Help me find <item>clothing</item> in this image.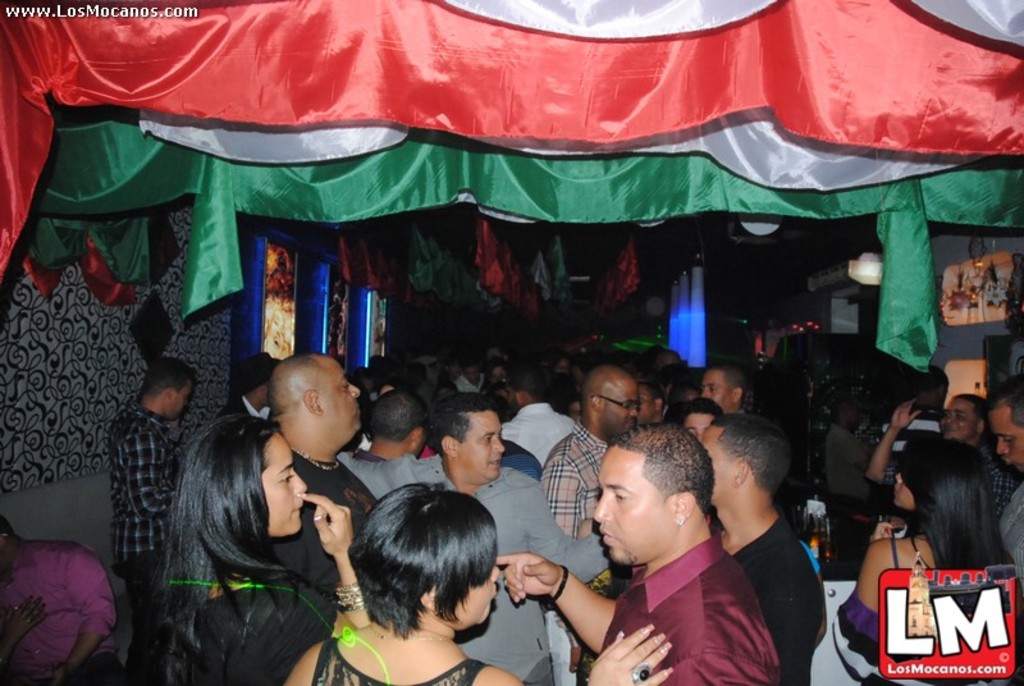
Found it: (452,374,485,392).
